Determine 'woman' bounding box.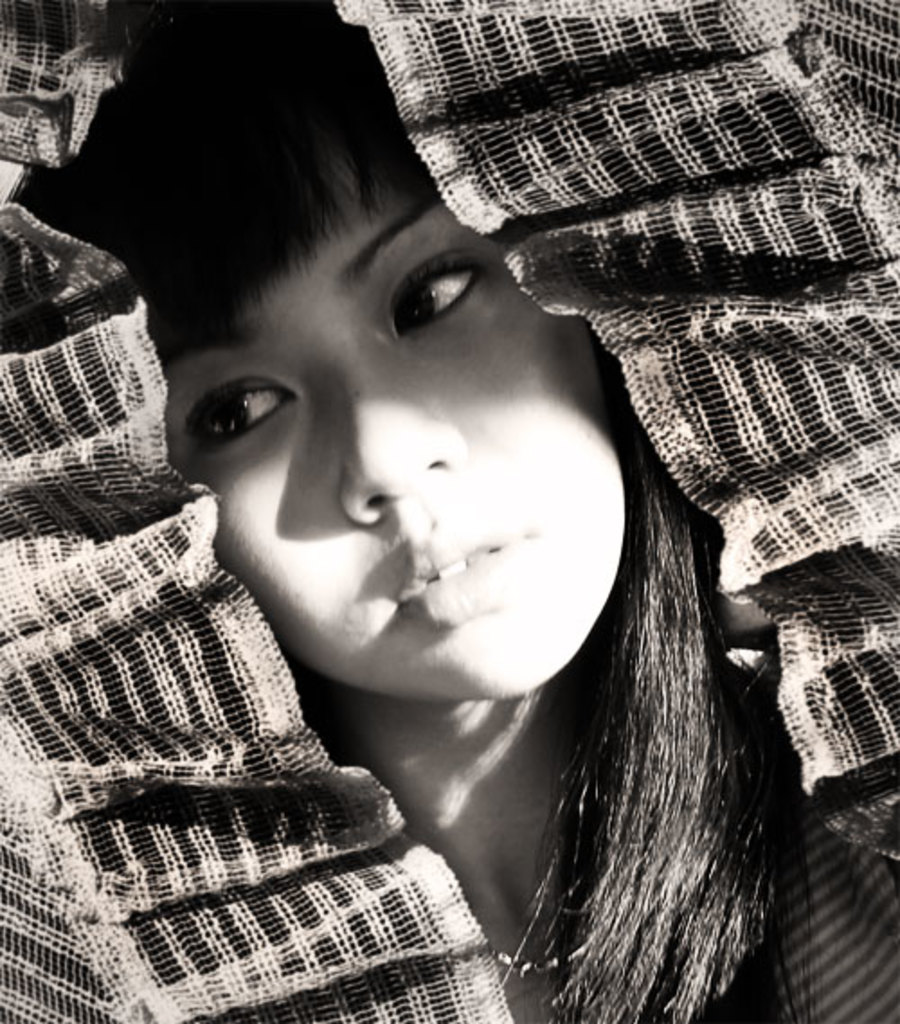
Determined: 20,0,895,1022.
